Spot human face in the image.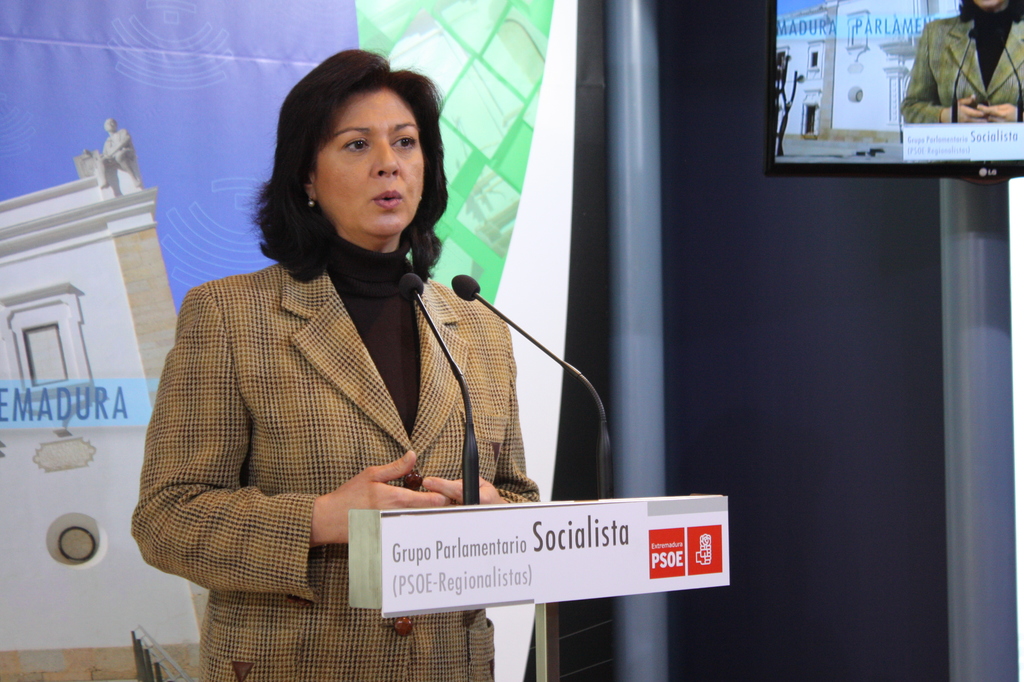
human face found at box=[285, 74, 435, 255].
